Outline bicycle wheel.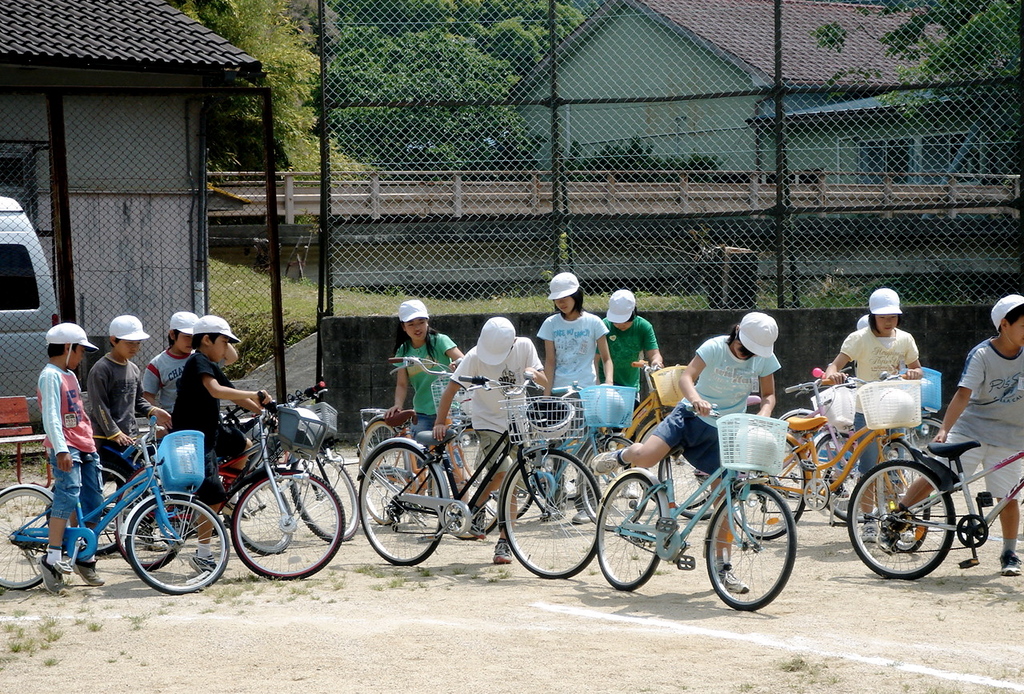
Outline: <region>874, 438, 931, 555</region>.
